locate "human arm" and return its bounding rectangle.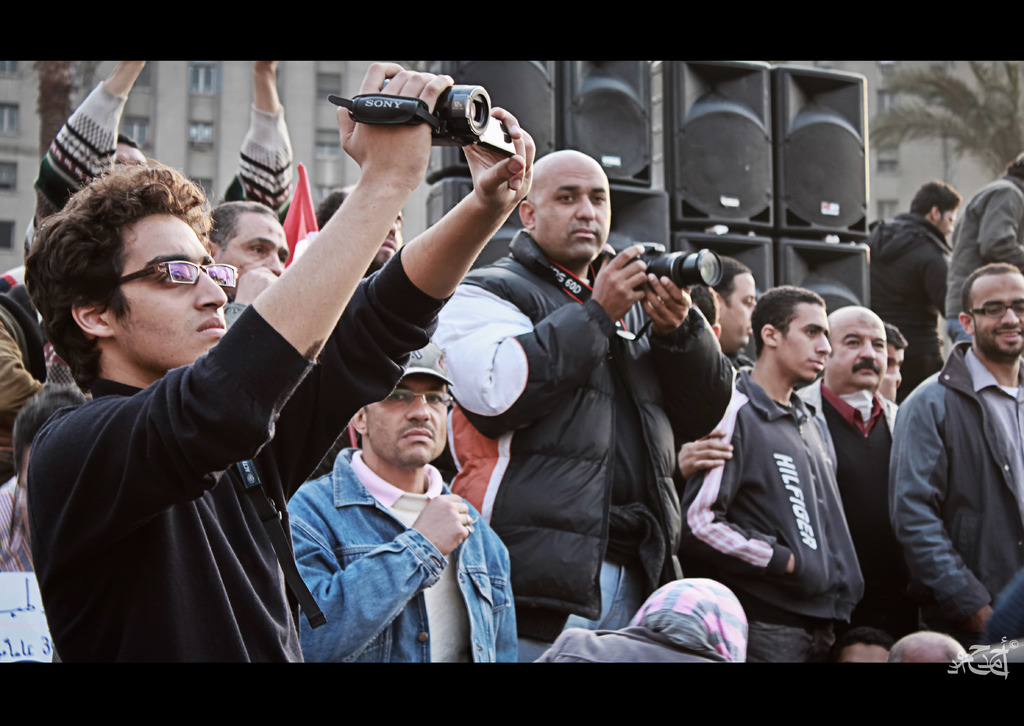
882/389/998/636.
